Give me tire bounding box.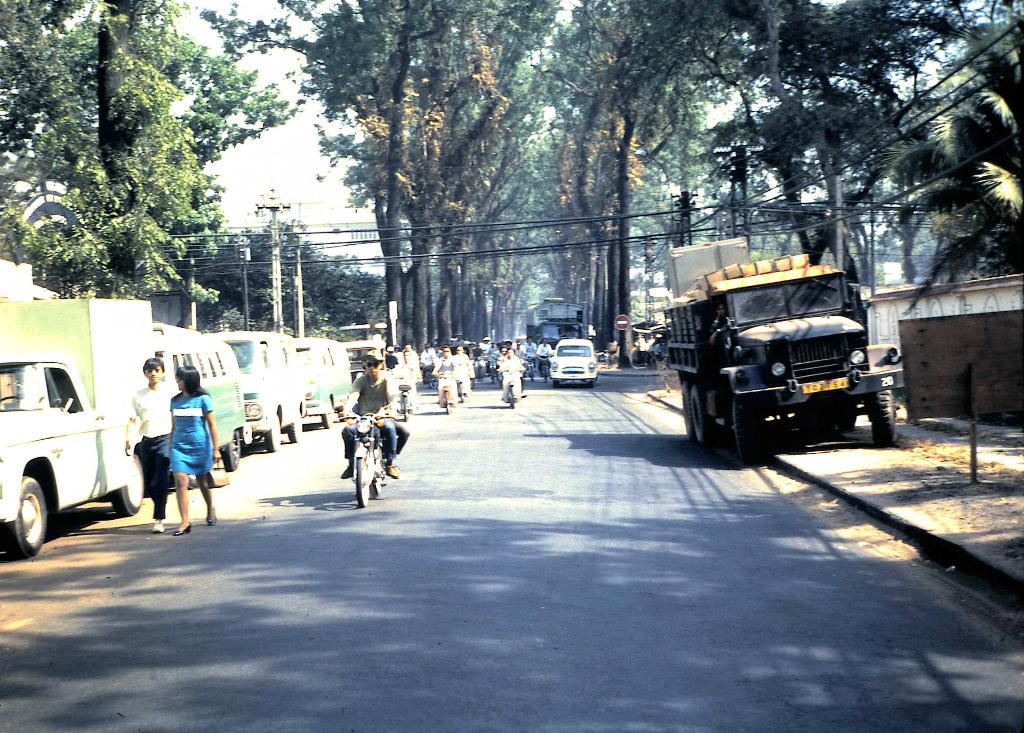
529, 366, 532, 381.
